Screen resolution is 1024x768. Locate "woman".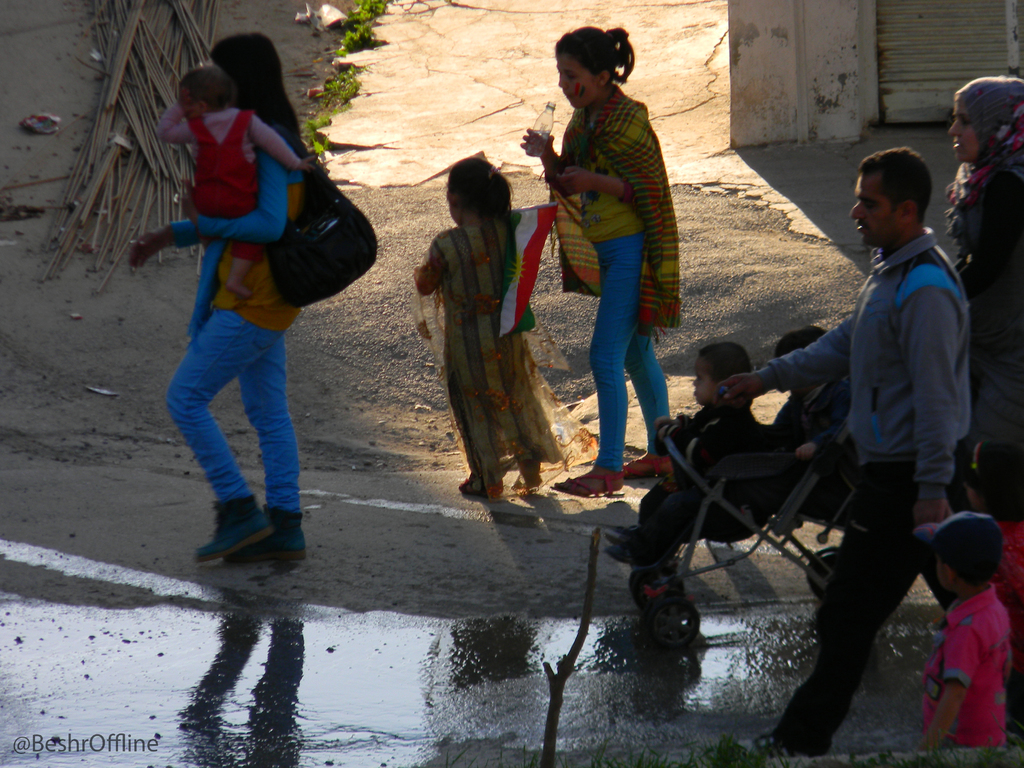
{"x1": 519, "y1": 23, "x2": 689, "y2": 495}.
